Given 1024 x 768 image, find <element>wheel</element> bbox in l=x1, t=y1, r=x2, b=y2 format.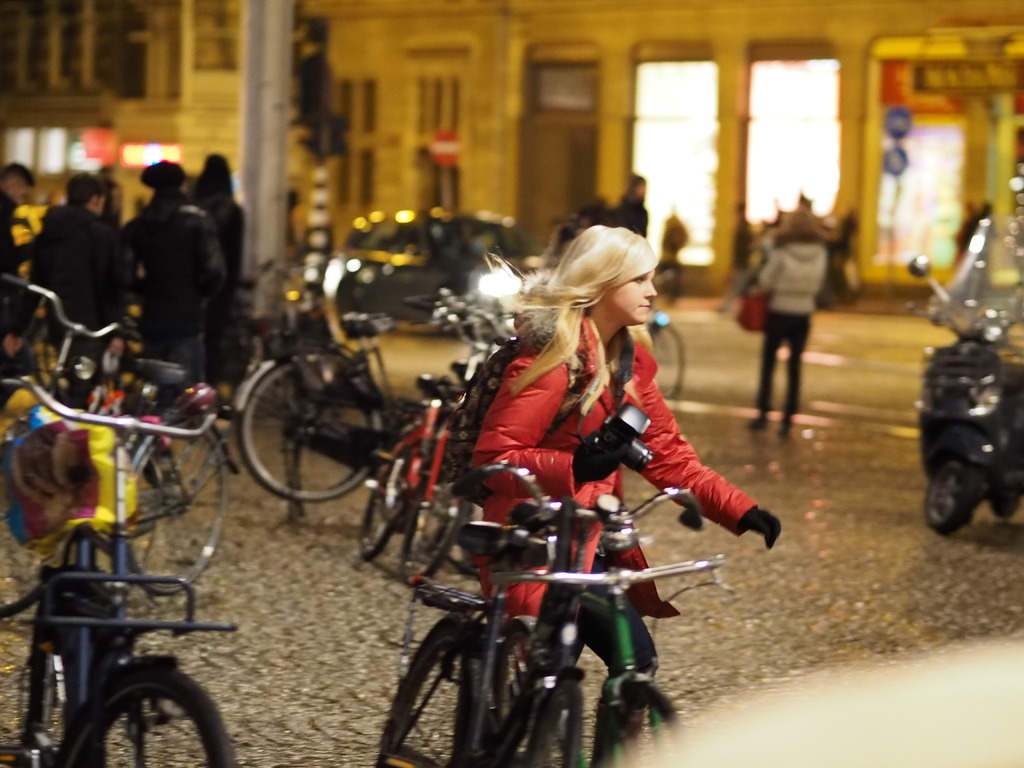
l=585, t=668, r=712, b=766.
